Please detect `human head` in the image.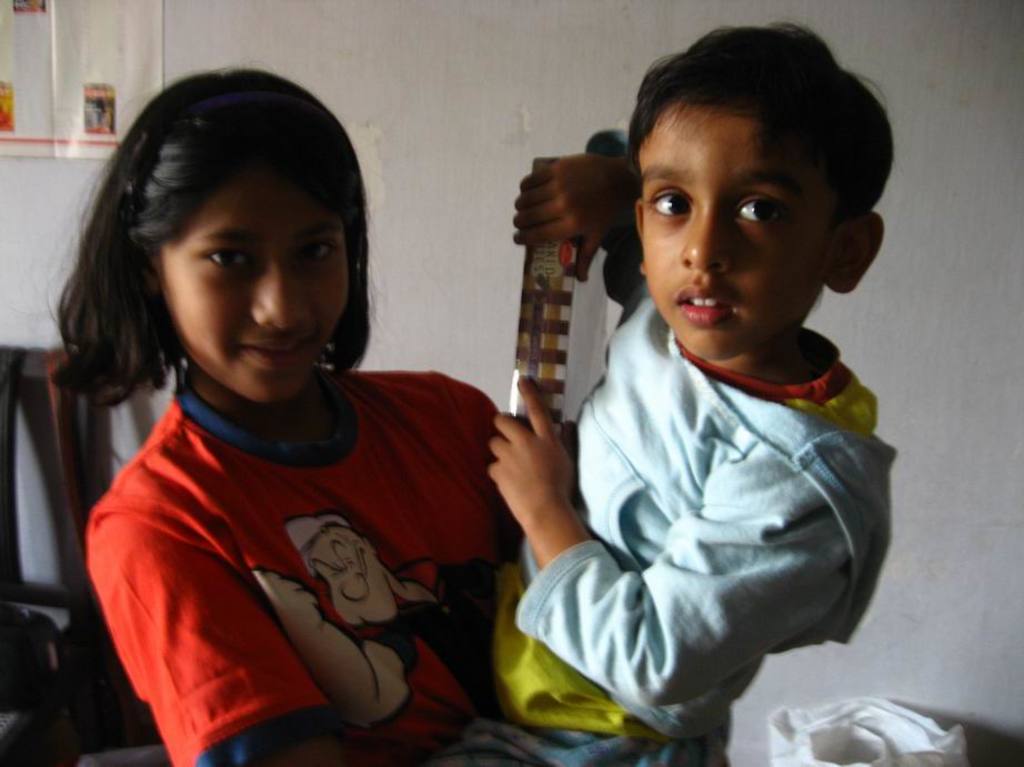
<bbox>626, 19, 894, 386</bbox>.
